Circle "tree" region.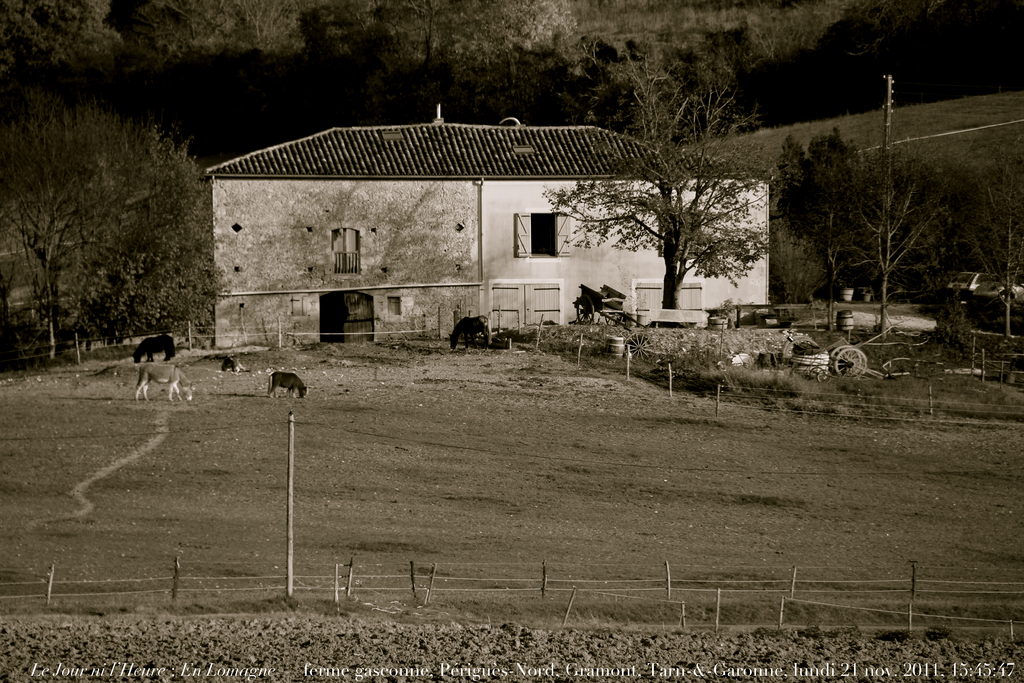
Region: region(535, 52, 783, 313).
